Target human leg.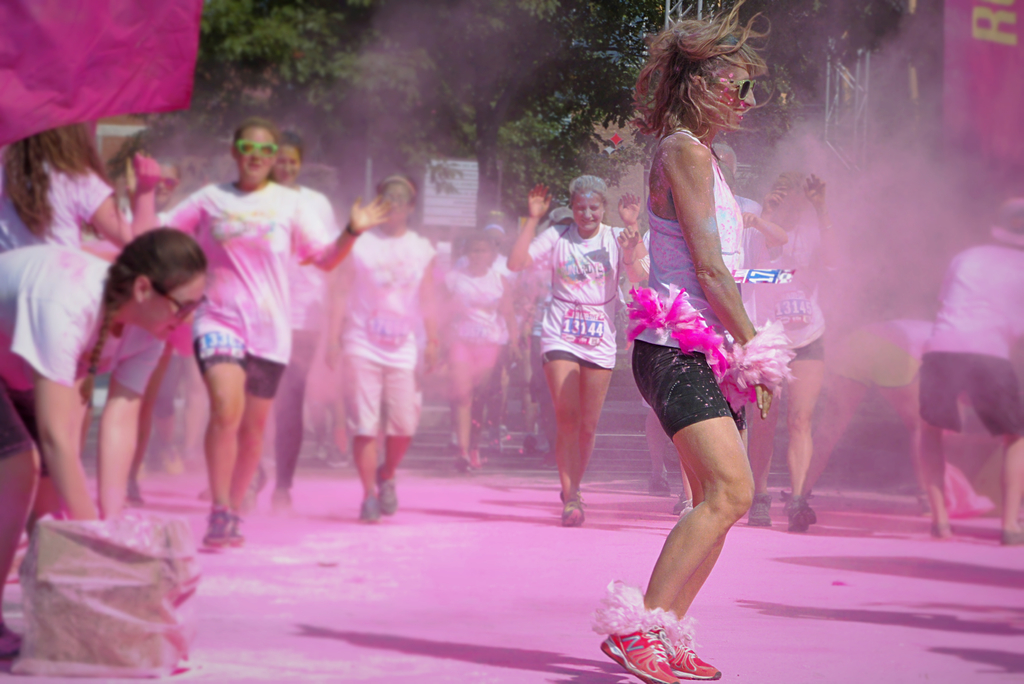
Target region: x1=660, y1=405, x2=744, y2=678.
